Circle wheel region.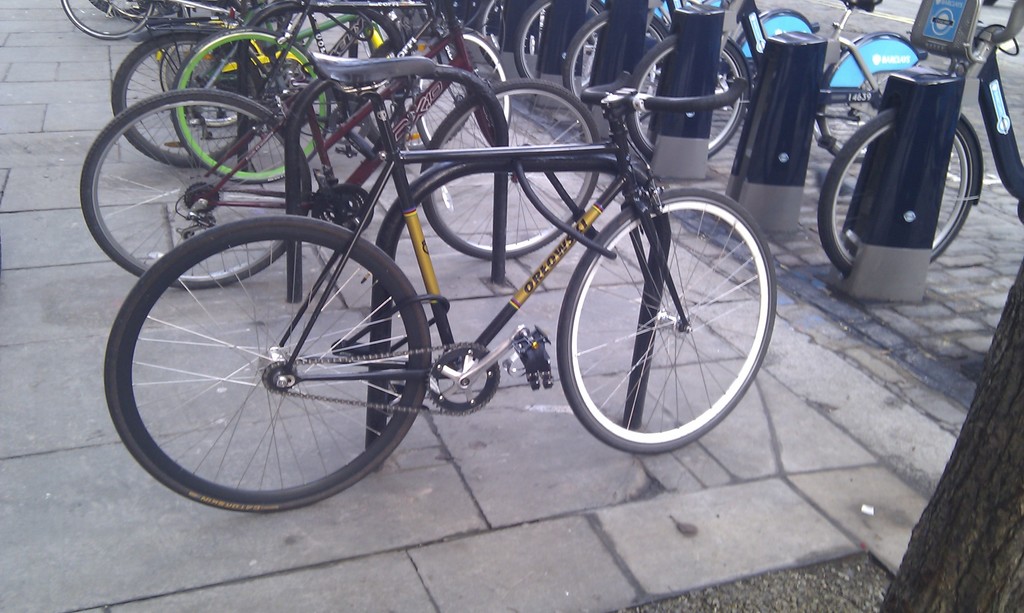
Region: 102, 216, 429, 512.
